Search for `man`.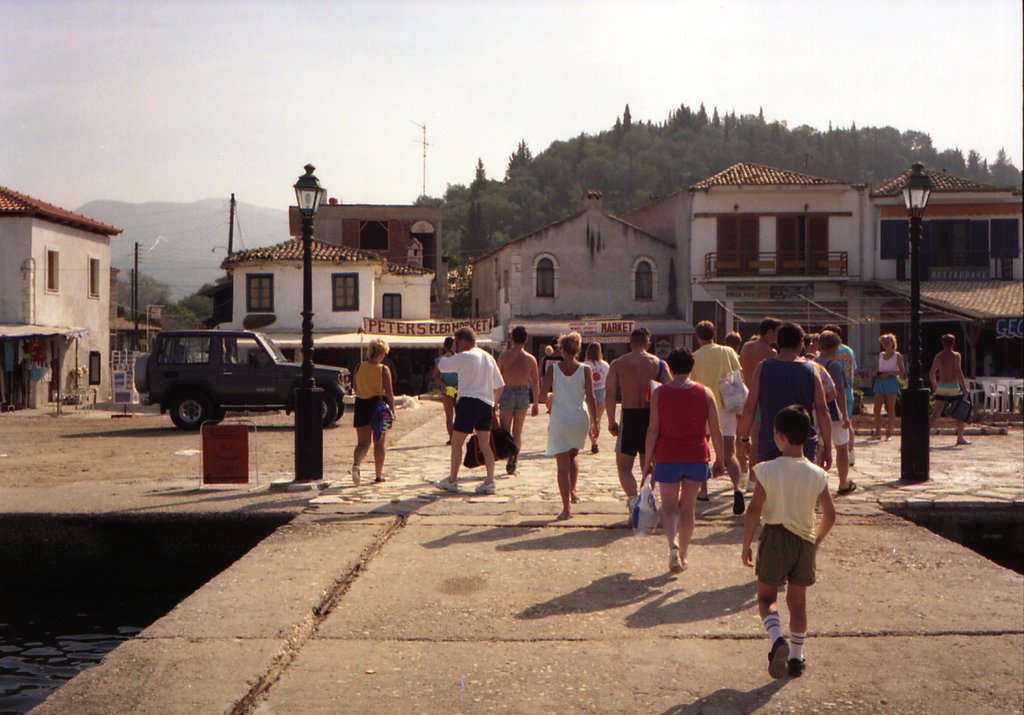
Found at [605, 327, 672, 524].
